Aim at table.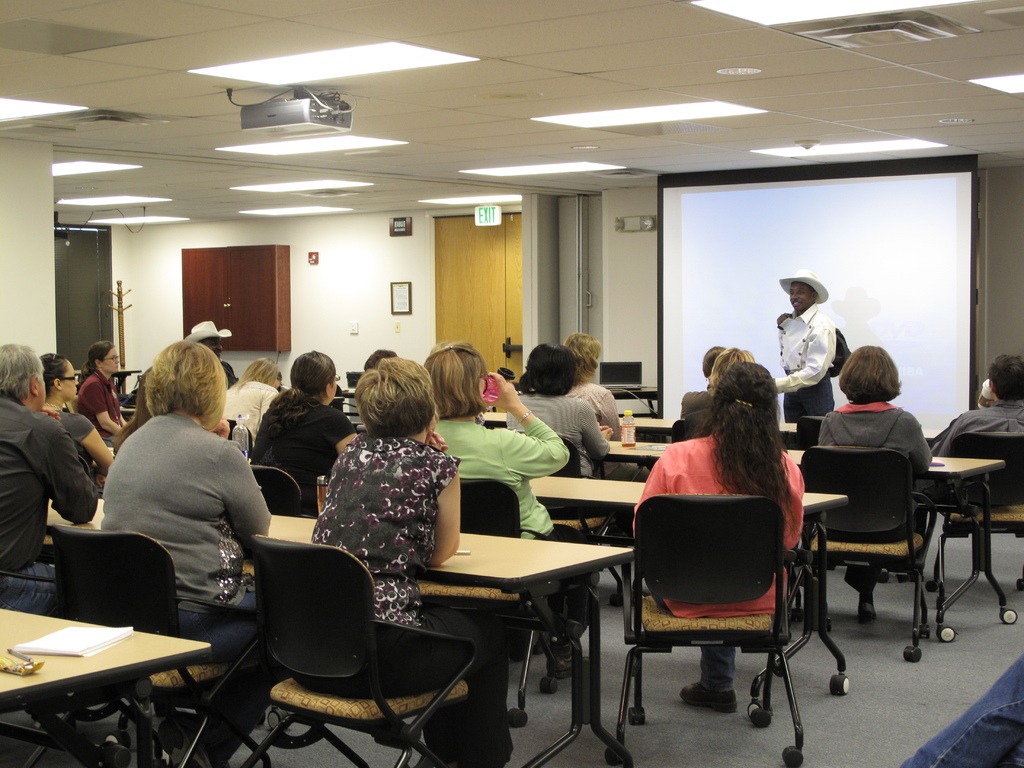
Aimed at 598/449/1015/639.
